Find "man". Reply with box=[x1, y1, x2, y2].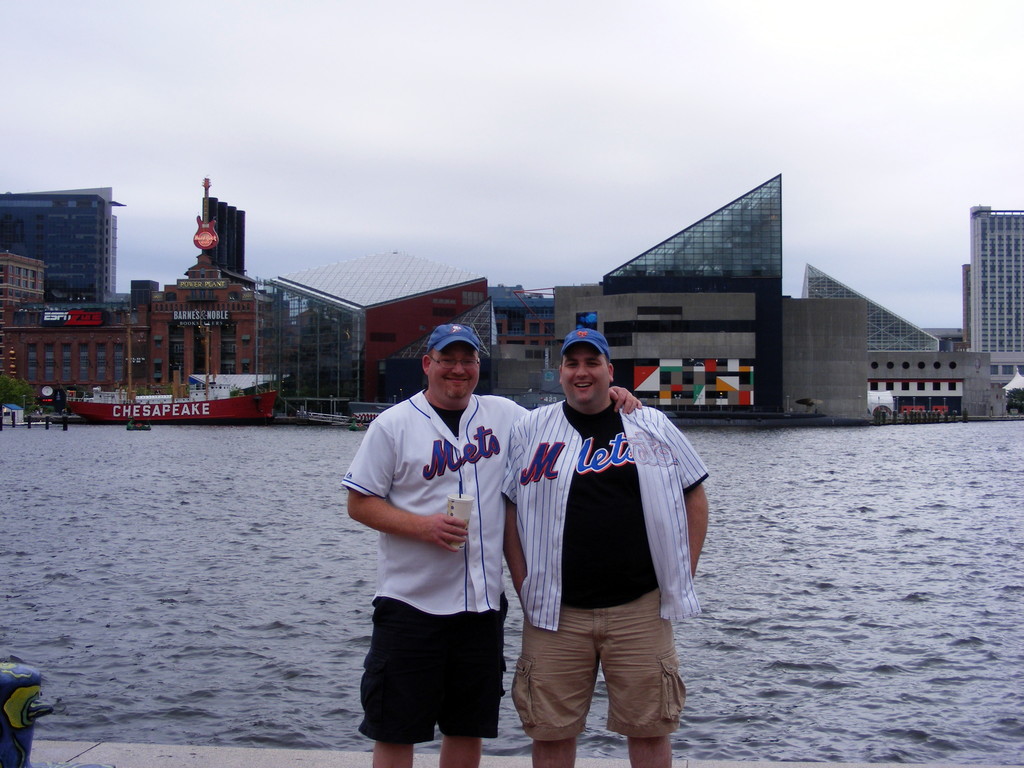
box=[494, 323, 728, 767].
